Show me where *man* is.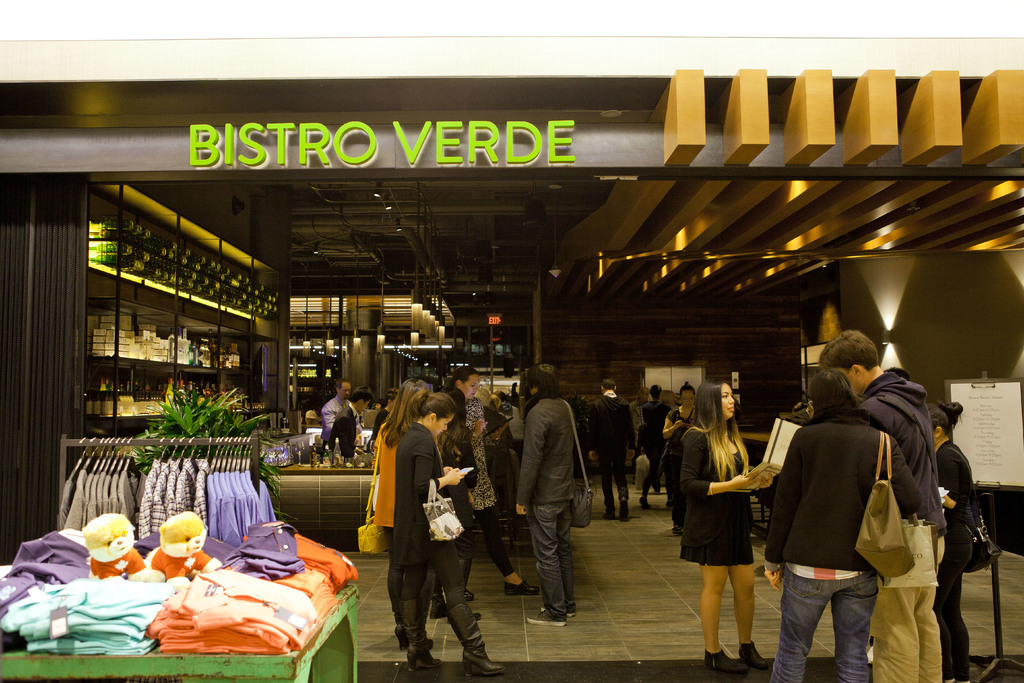
*man* is at (x1=320, y1=378, x2=349, y2=431).
